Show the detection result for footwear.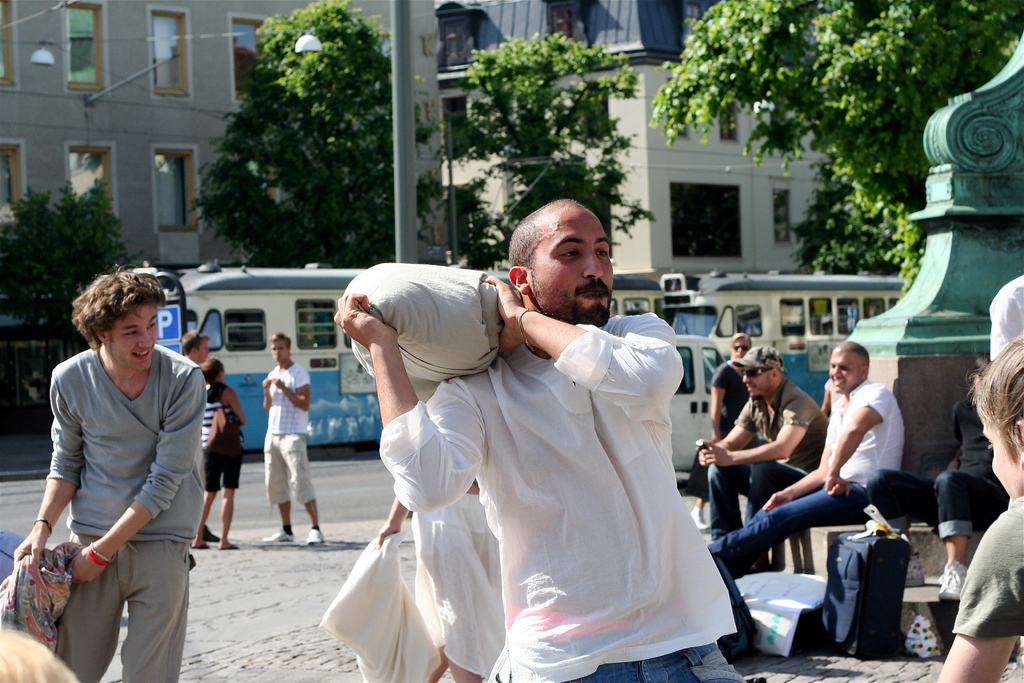
{"x1": 221, "y1": 545, "x2": 239, "y2": 549}.
